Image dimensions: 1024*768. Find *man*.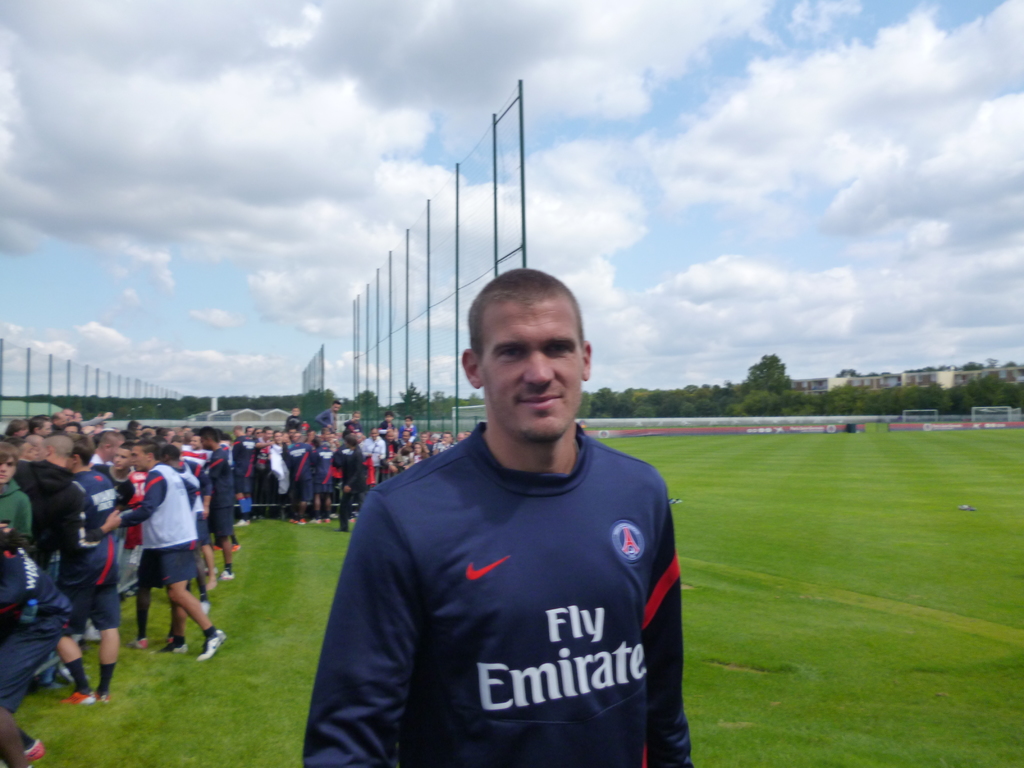
rect(197, 425, 233, 581).
